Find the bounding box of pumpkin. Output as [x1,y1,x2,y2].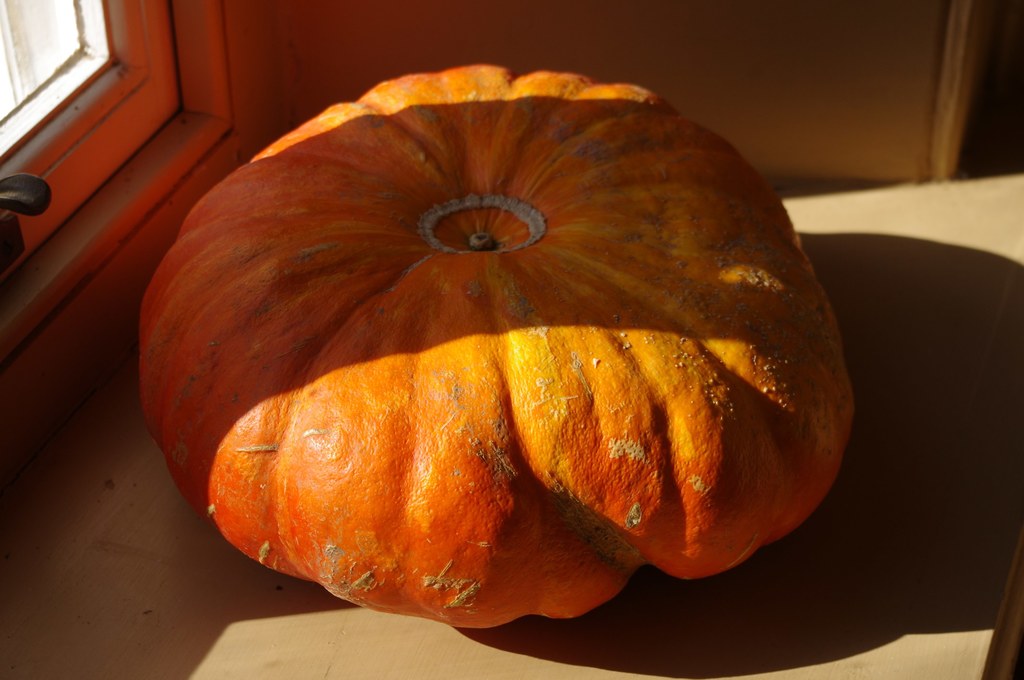
[130,38,869,632].
